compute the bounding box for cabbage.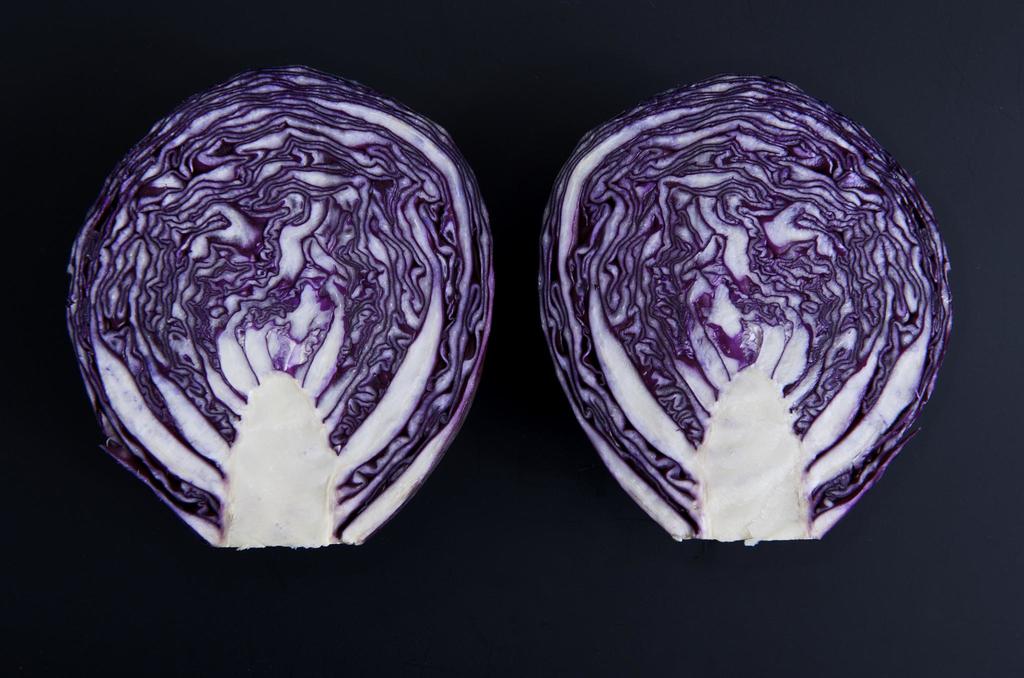
pyautogui.locateOnScreen(67, 61, 491, 545).
